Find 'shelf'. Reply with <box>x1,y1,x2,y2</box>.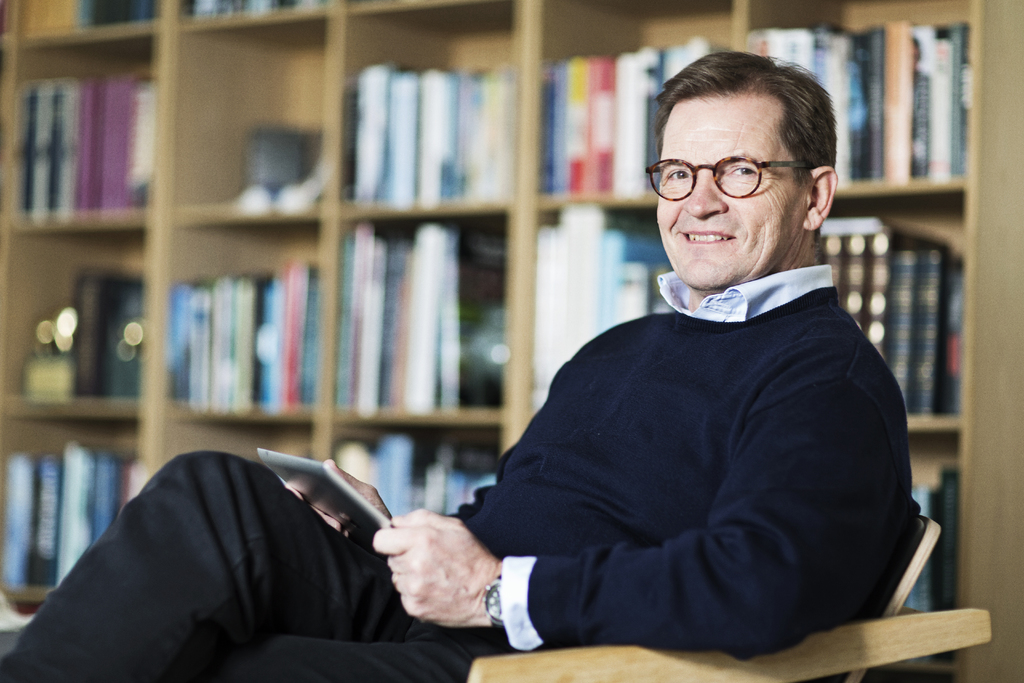
<box>0,416,519,625</box>.
